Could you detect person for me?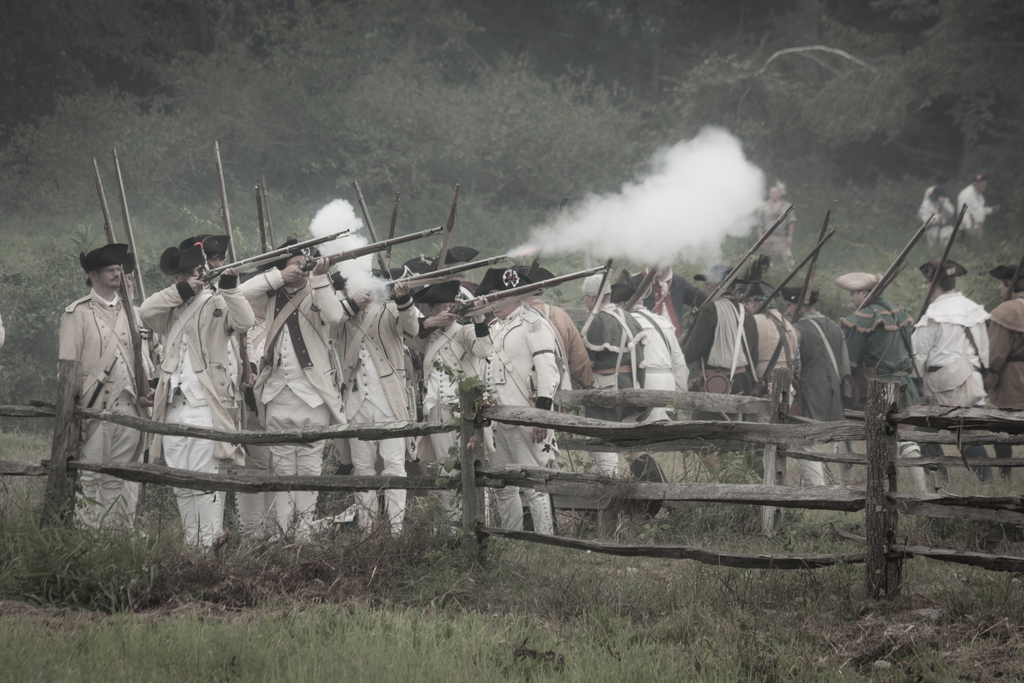
Detection result: [956, 172, 989, 236].
